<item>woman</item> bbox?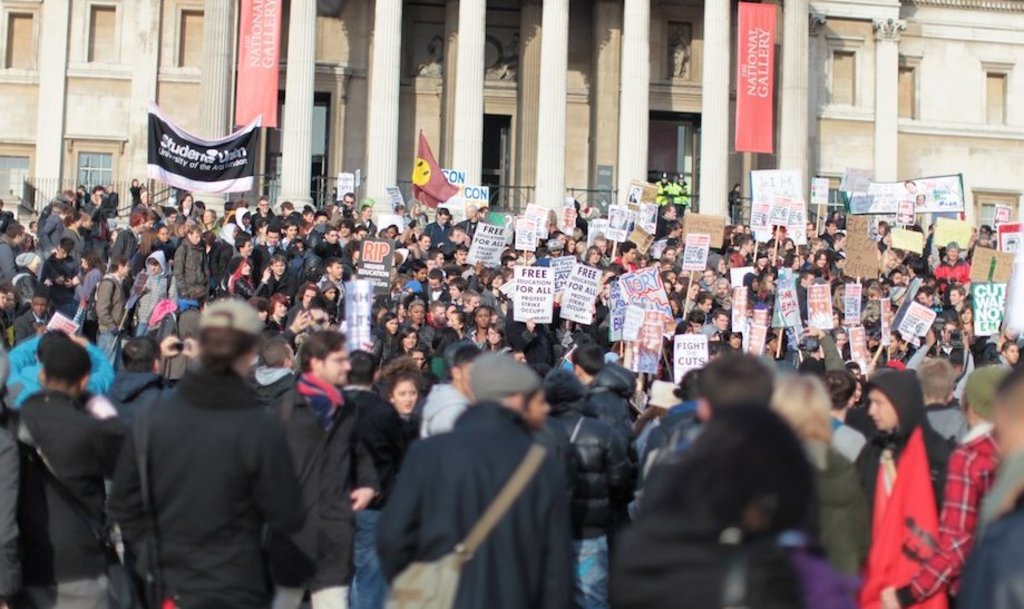
bbox(269, 294, 287, 327)
